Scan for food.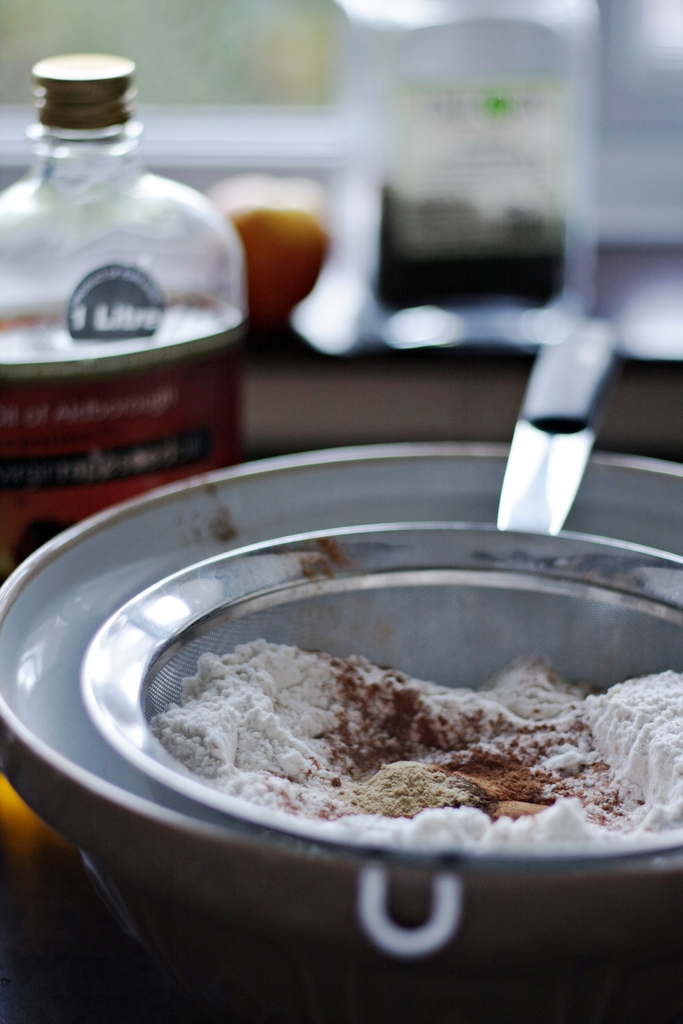
Scan result: x1=147, y1=628, x2=682, y2=841.
